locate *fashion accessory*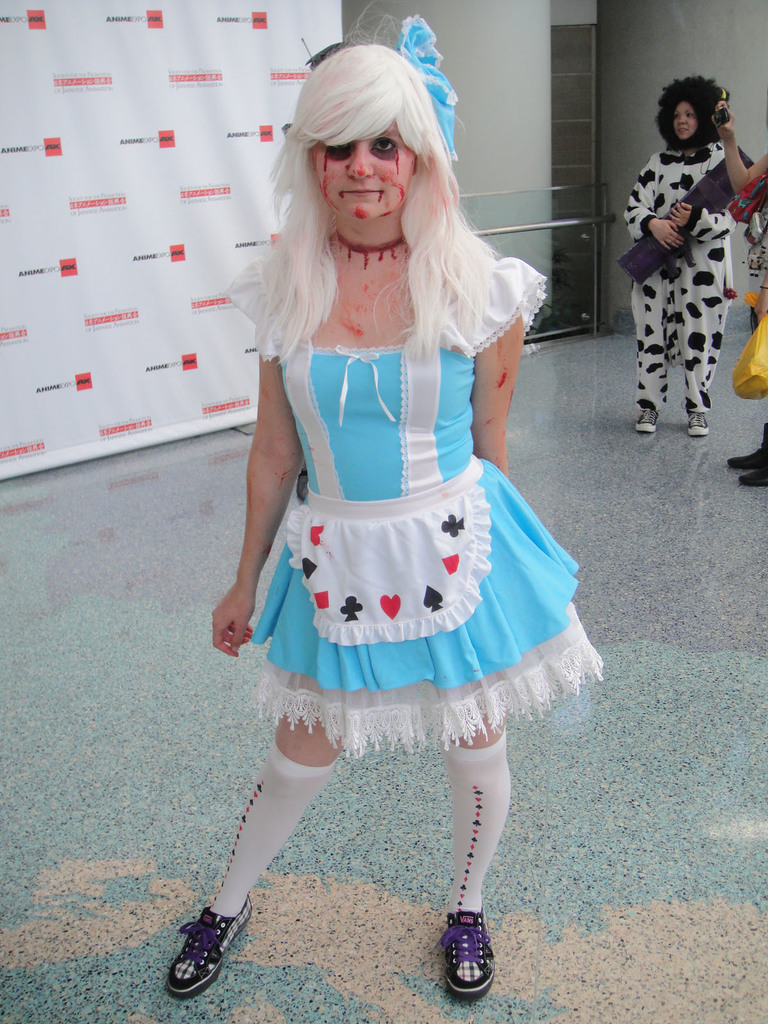
crop(438, 726, 511, 914)
